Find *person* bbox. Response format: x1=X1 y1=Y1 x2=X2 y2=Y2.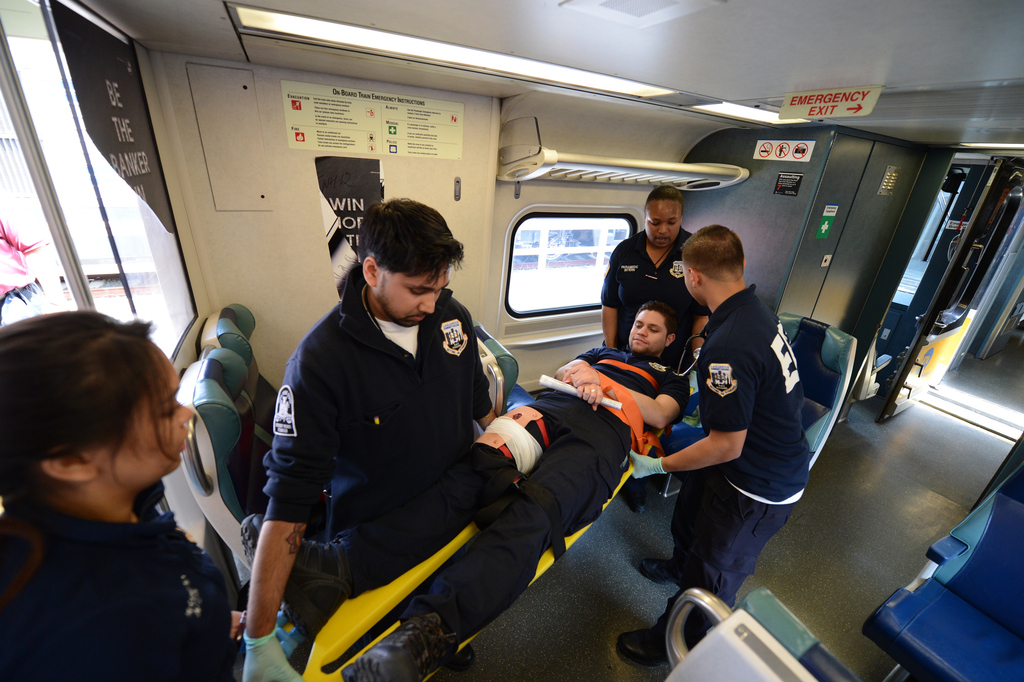
x1=600 y1=164 x2=708 y2=460.
